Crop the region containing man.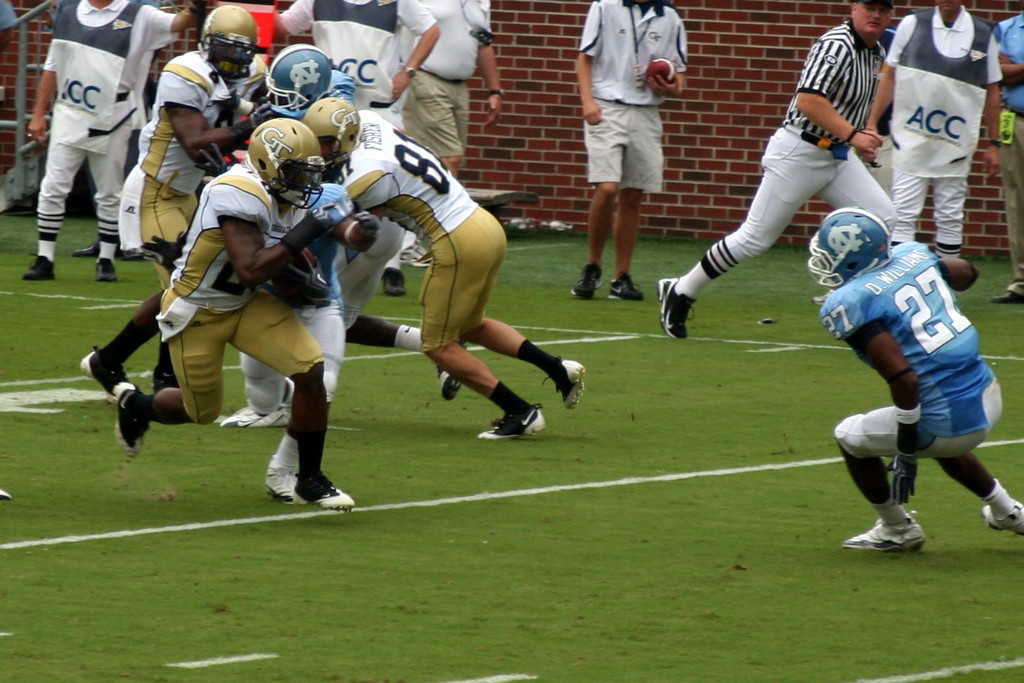
Crop region: pyautogui.locateOnScreen(575, 1, 690, 301).
